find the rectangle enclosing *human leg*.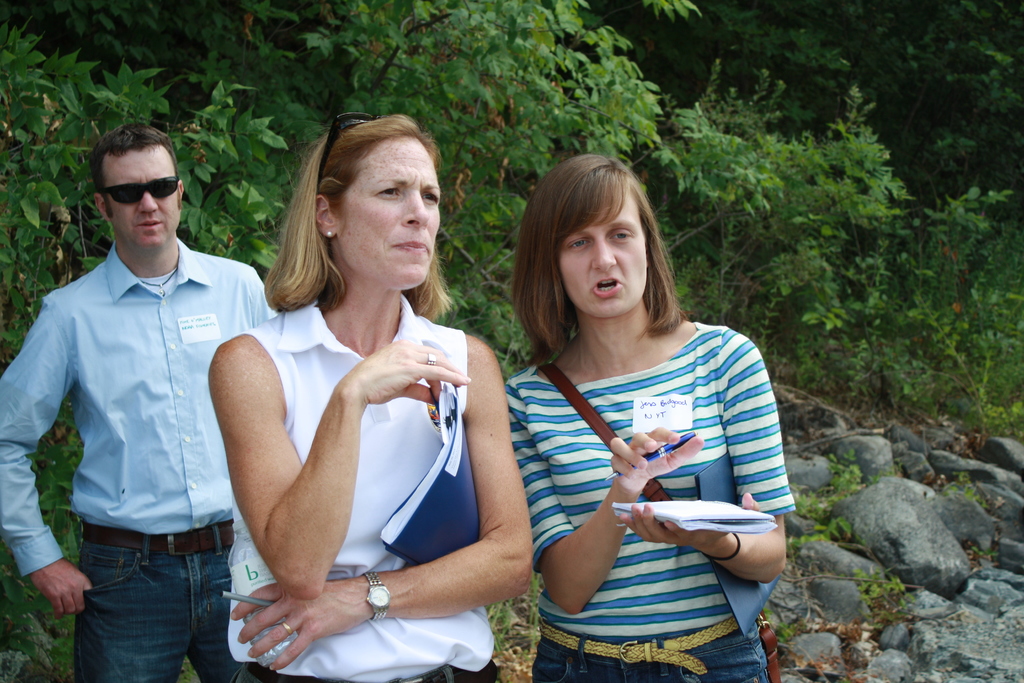
{"x1": 202, "y1": 553, "x2": 240, "y2": 682}.
